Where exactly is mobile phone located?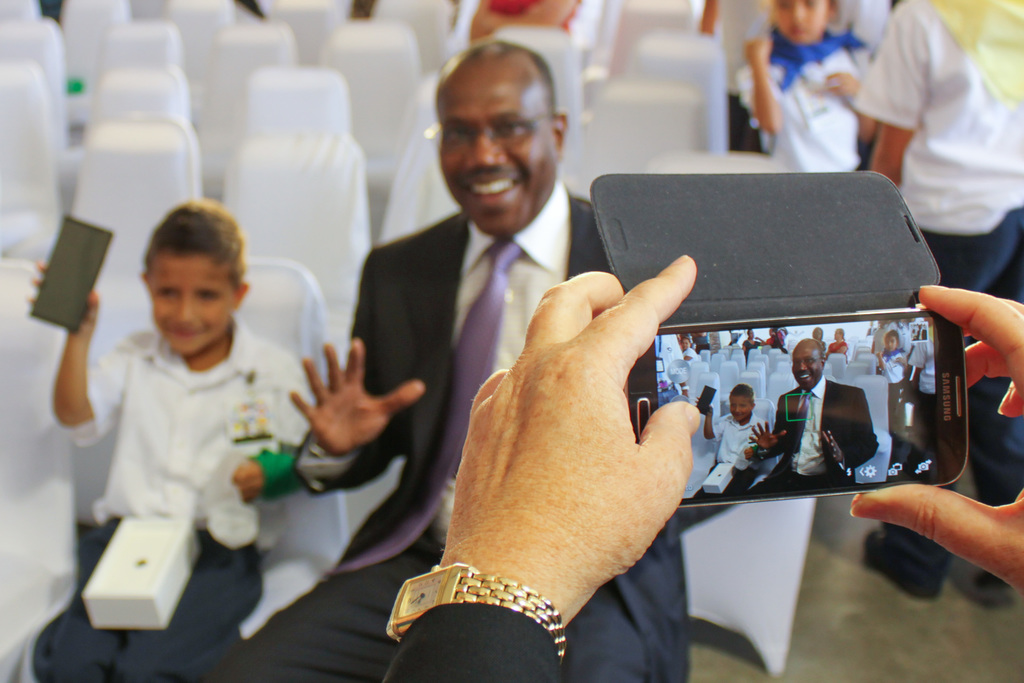
Its bounding box is <region>643, 267, 966, 522</region>.
